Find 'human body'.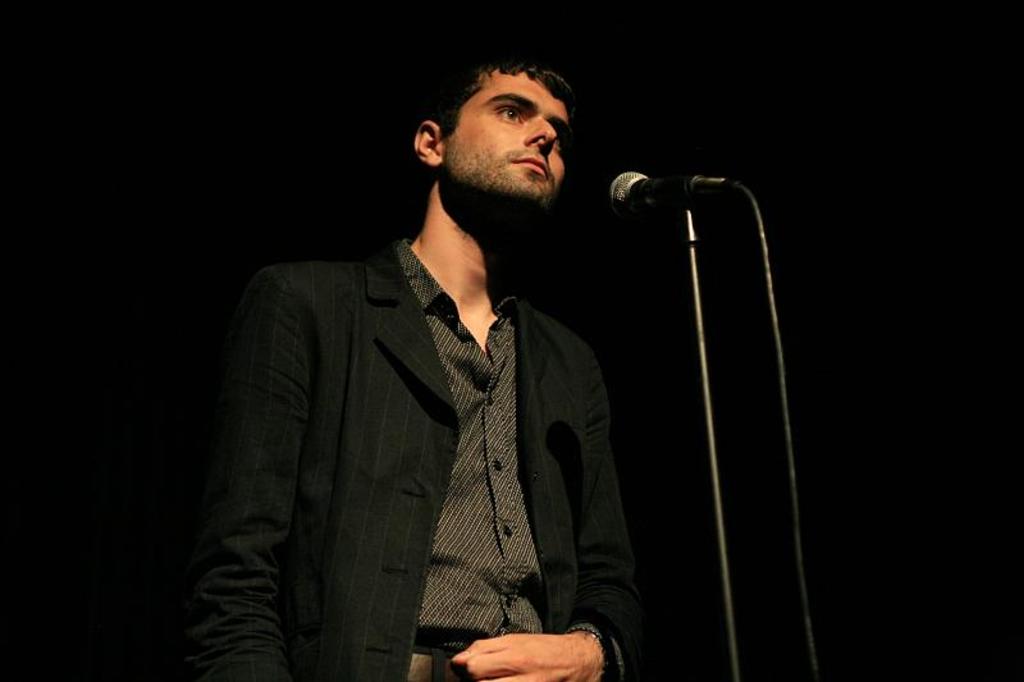
rect(195, 110, 692, 681).
